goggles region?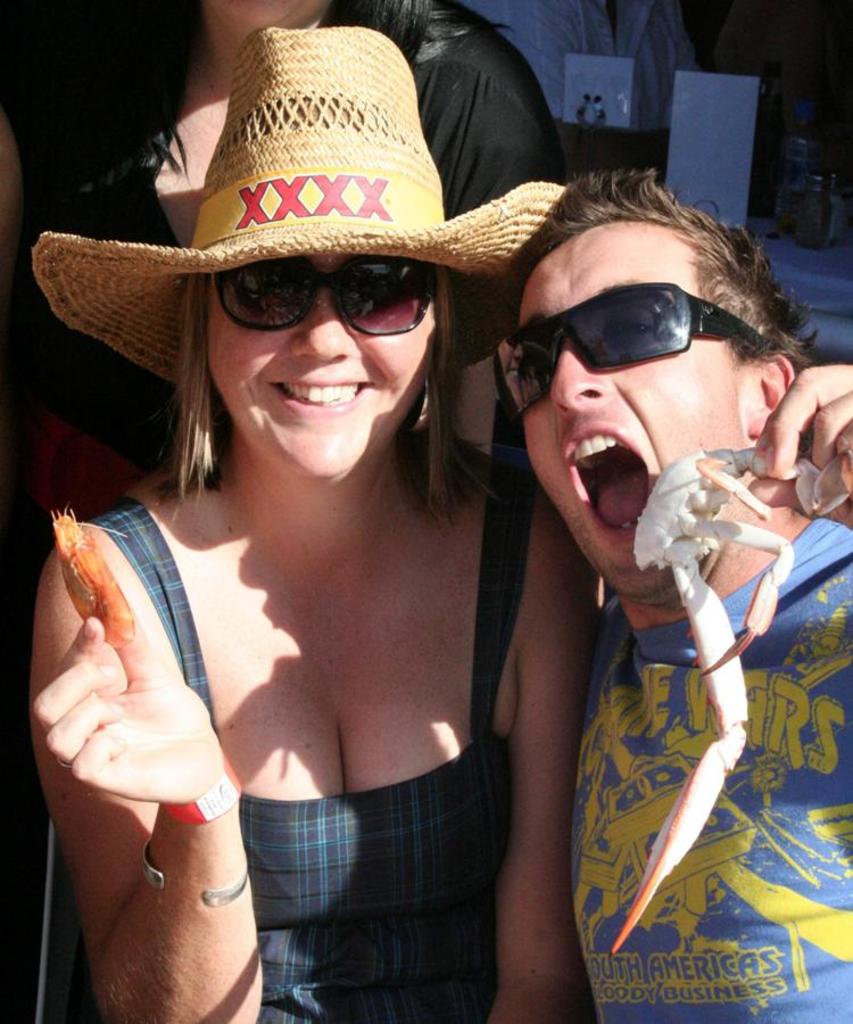
(x1=202, y1=257, x2=447, y2=332)
